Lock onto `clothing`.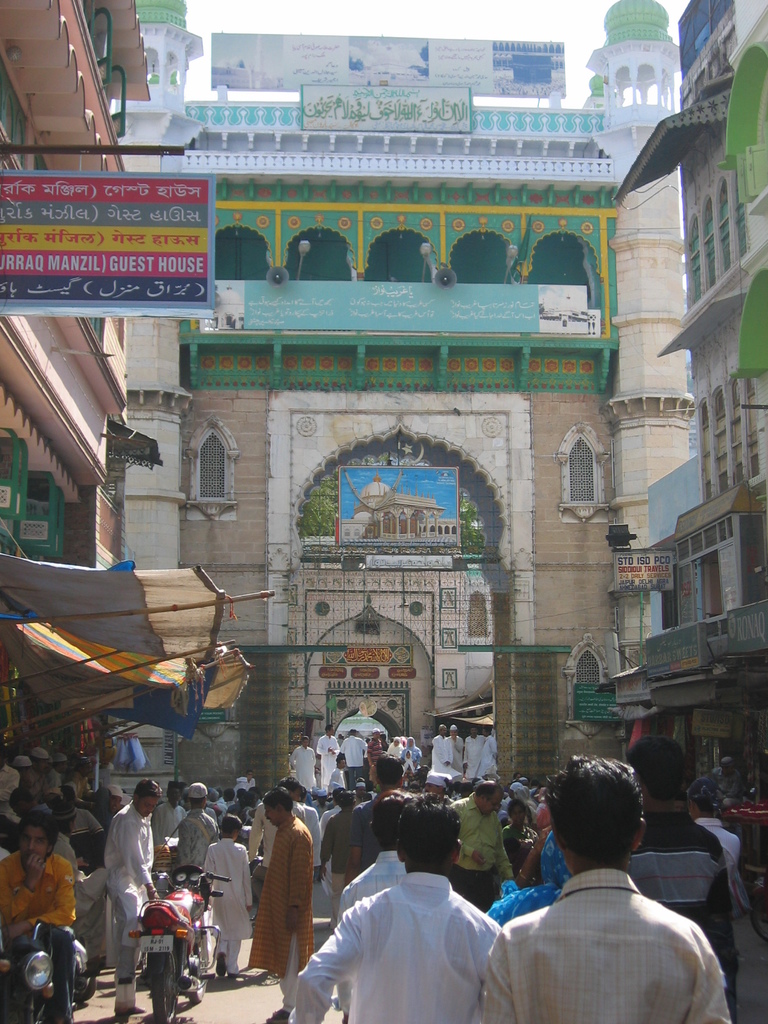
Locked: 486:870:742:1023.
